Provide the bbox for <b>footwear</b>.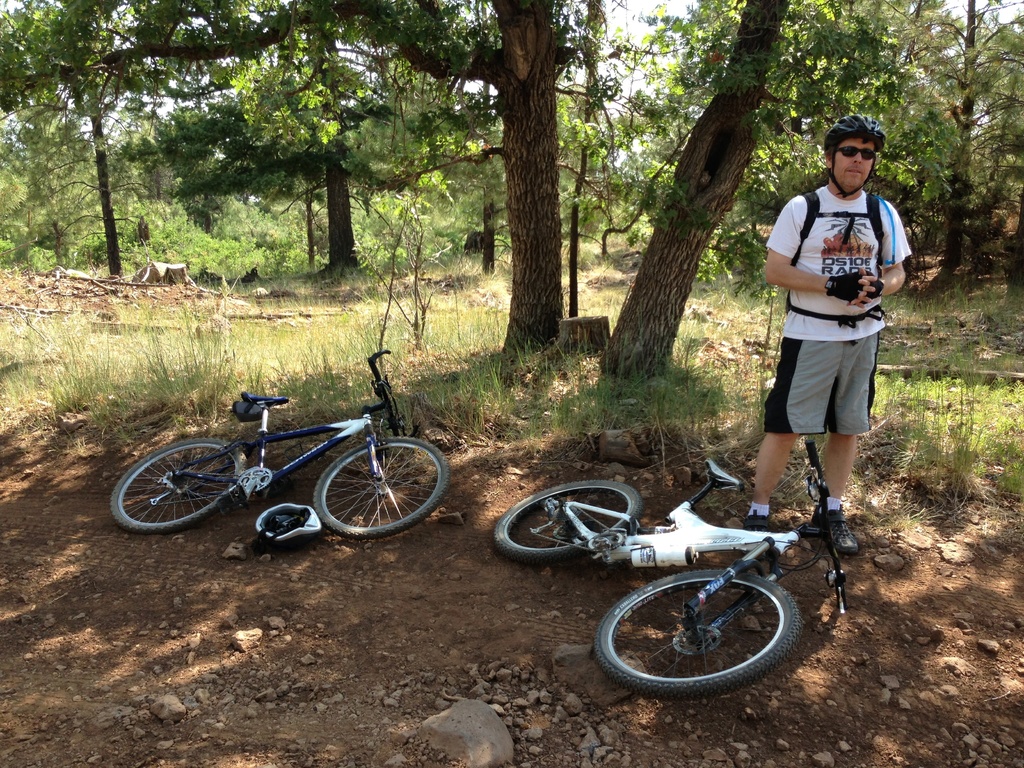
left=742, top=511, right=772, bottom=531.
